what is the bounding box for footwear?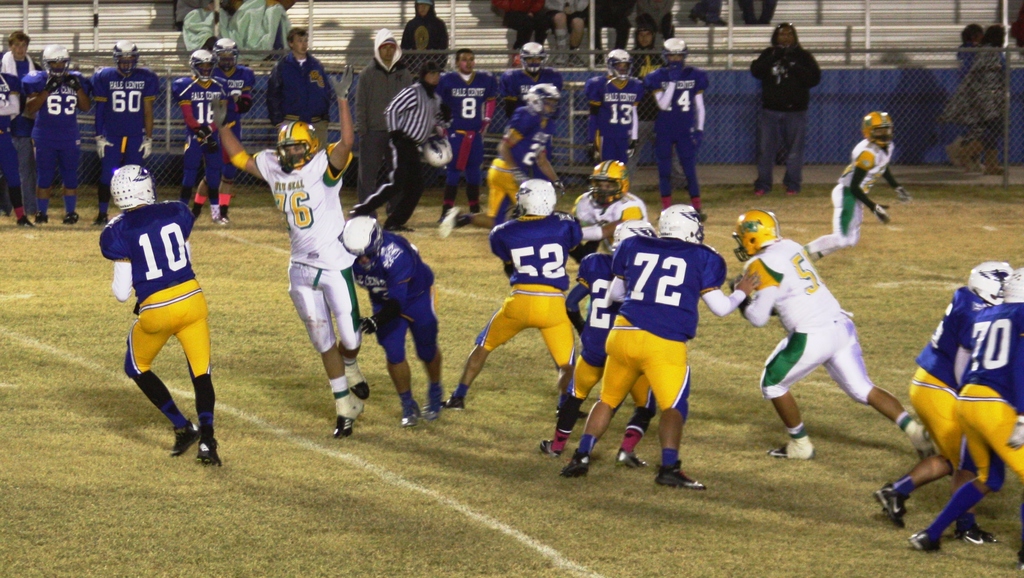
l=785, t=187, r=797, b=198.
